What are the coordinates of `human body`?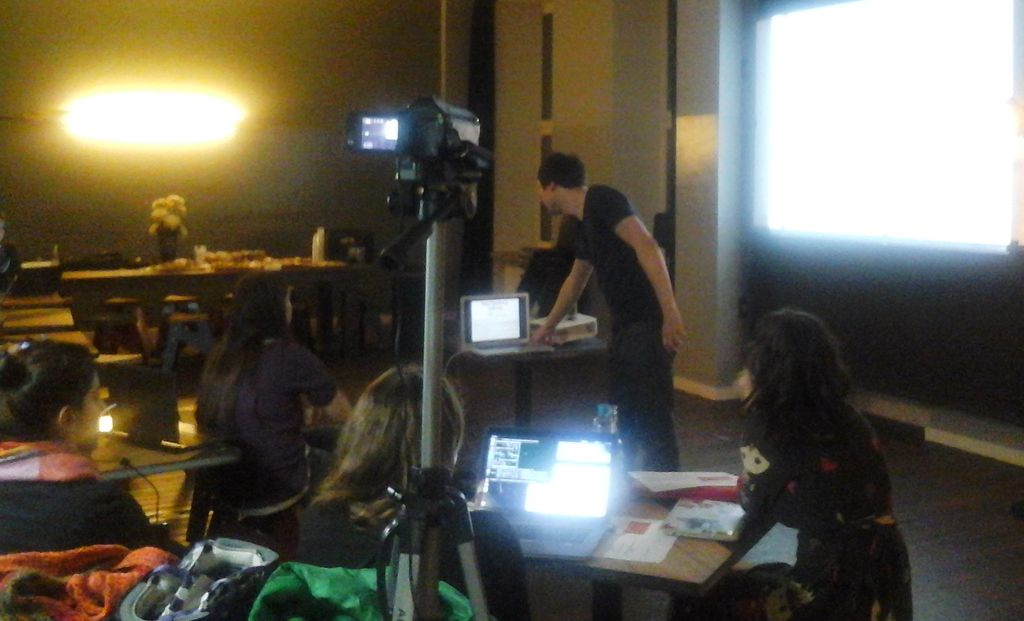
region(0, 339, 173, 552).
